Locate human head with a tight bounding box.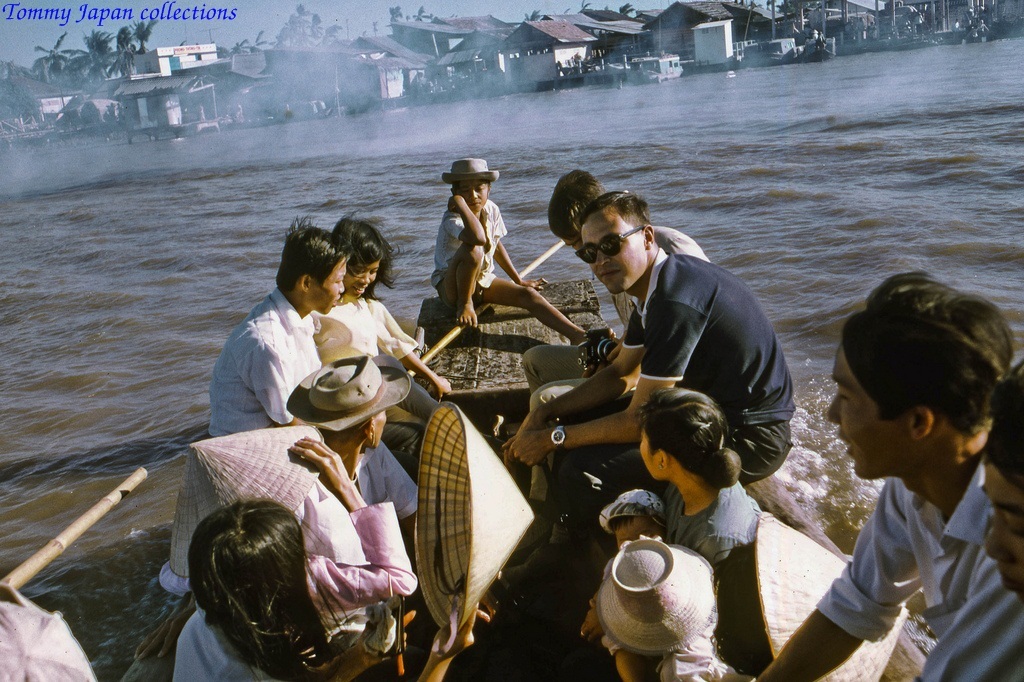
599,489,662,551.
